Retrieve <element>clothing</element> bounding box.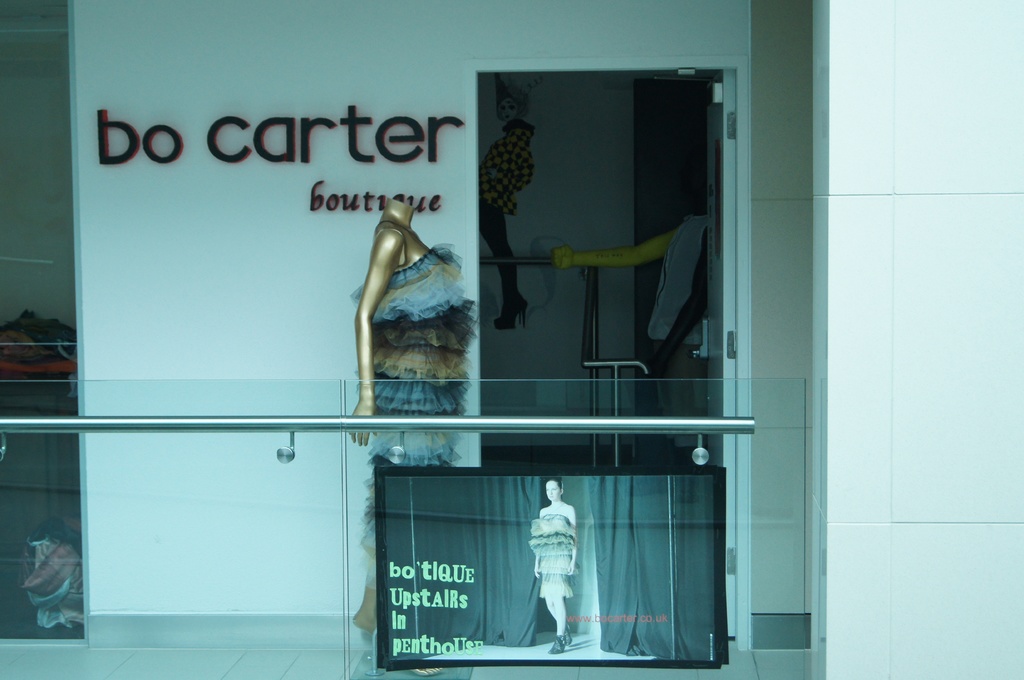
Bounding box: bbox(368, 243, 472, 550).
